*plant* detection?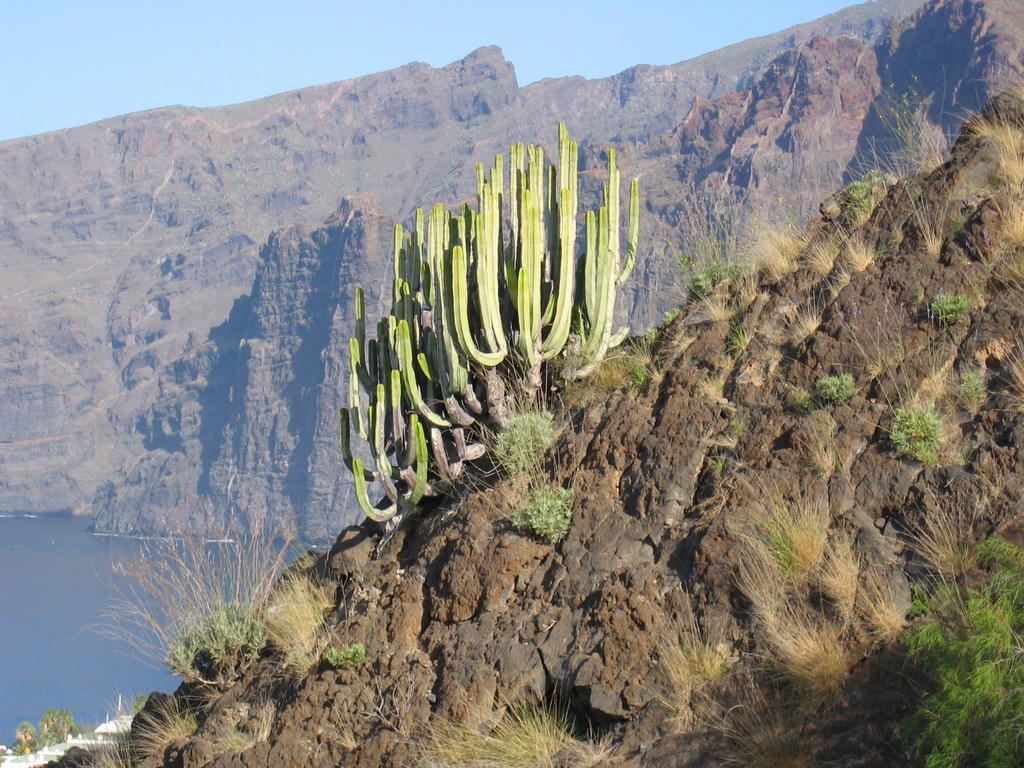
340,120,639,521
